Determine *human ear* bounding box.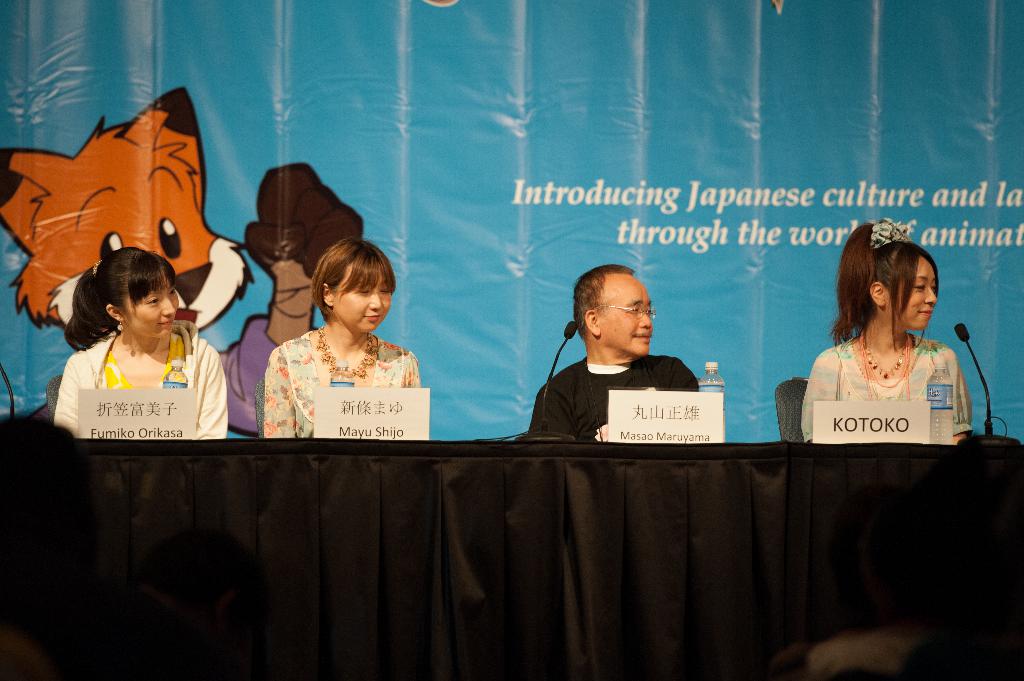
Determined: Rect(868, 281, 883, 310).
